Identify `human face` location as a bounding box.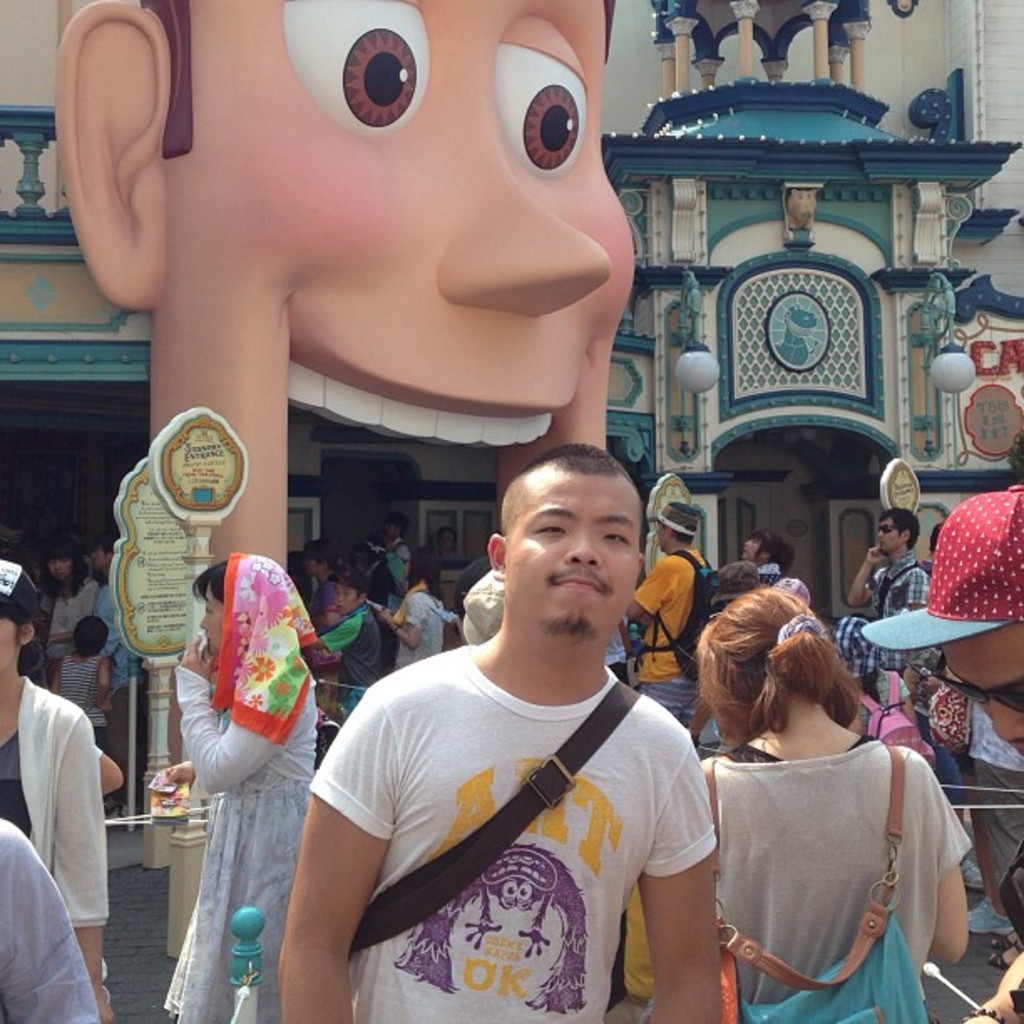
bbox=(196, 582, 228, 654).
